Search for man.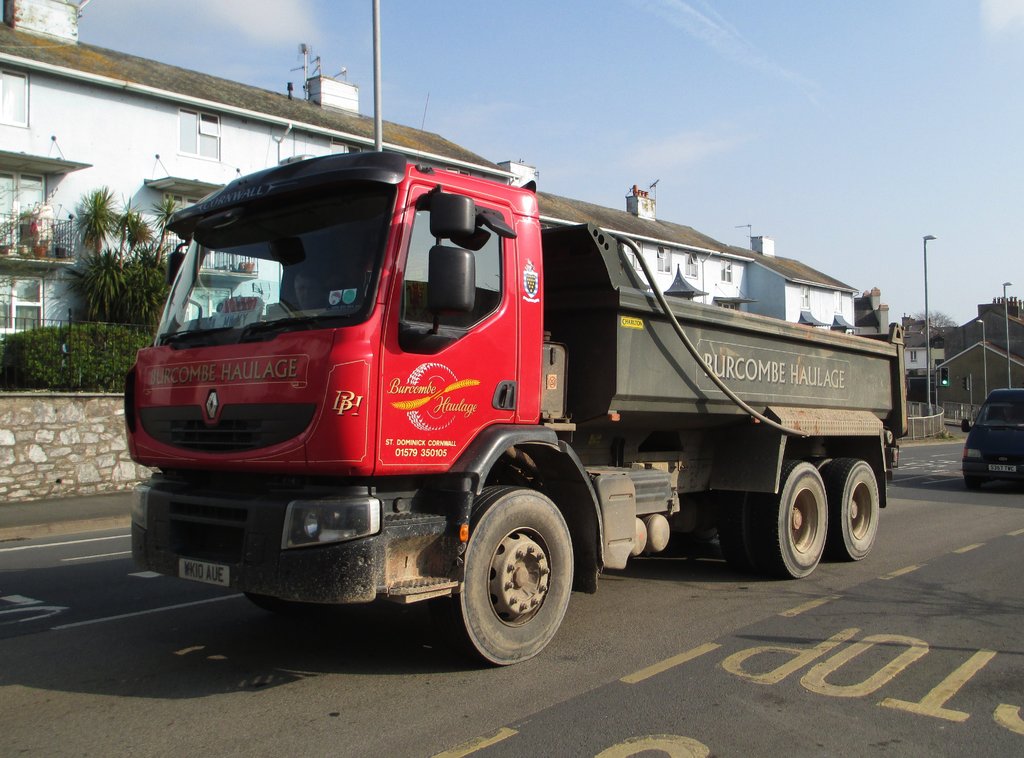
Found at bbox=[282, 268, 328, 310].
